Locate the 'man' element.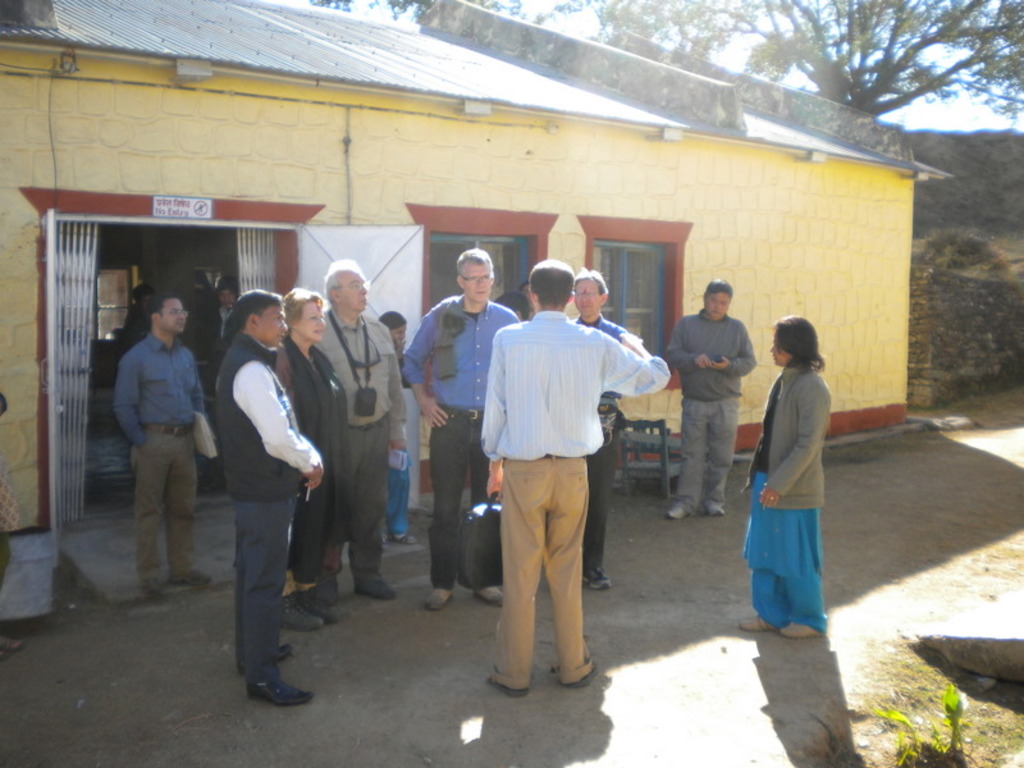
Element bbox: 658, 269, 762, 531.
